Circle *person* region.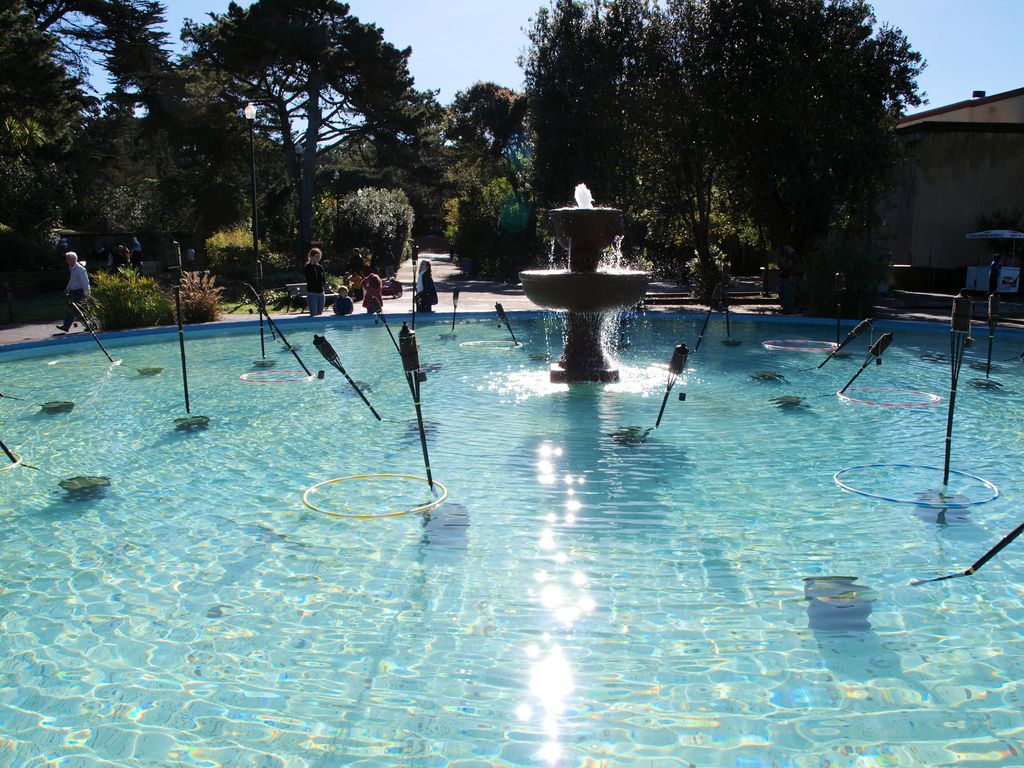
Region: (387, 276, 396, 289).
